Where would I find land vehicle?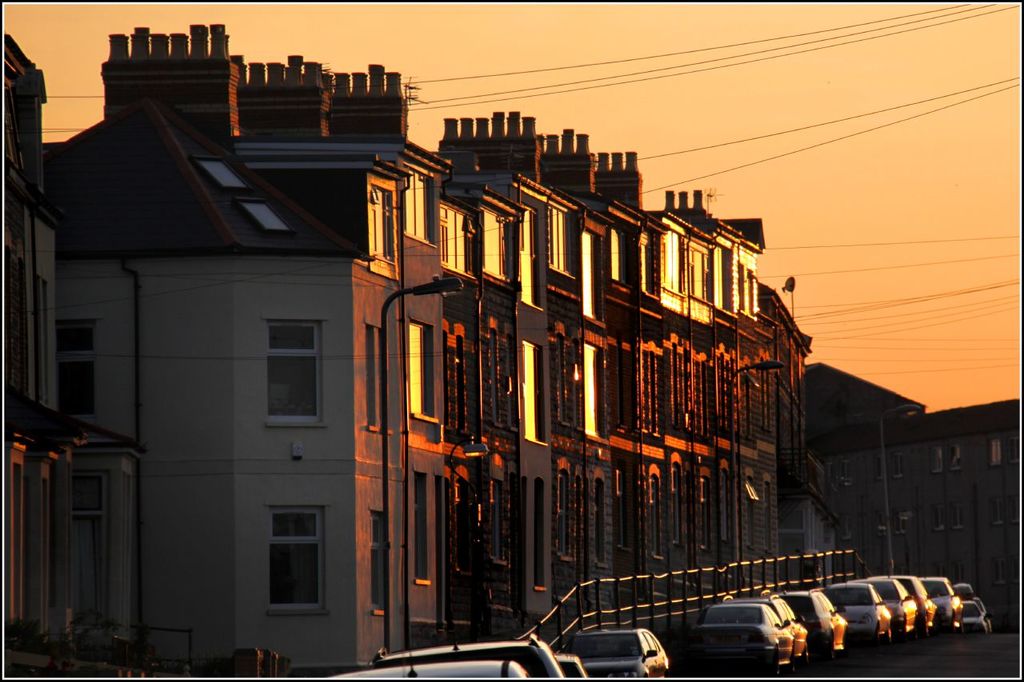
At (x1=331, y1=645, x2=529, y2=678).
